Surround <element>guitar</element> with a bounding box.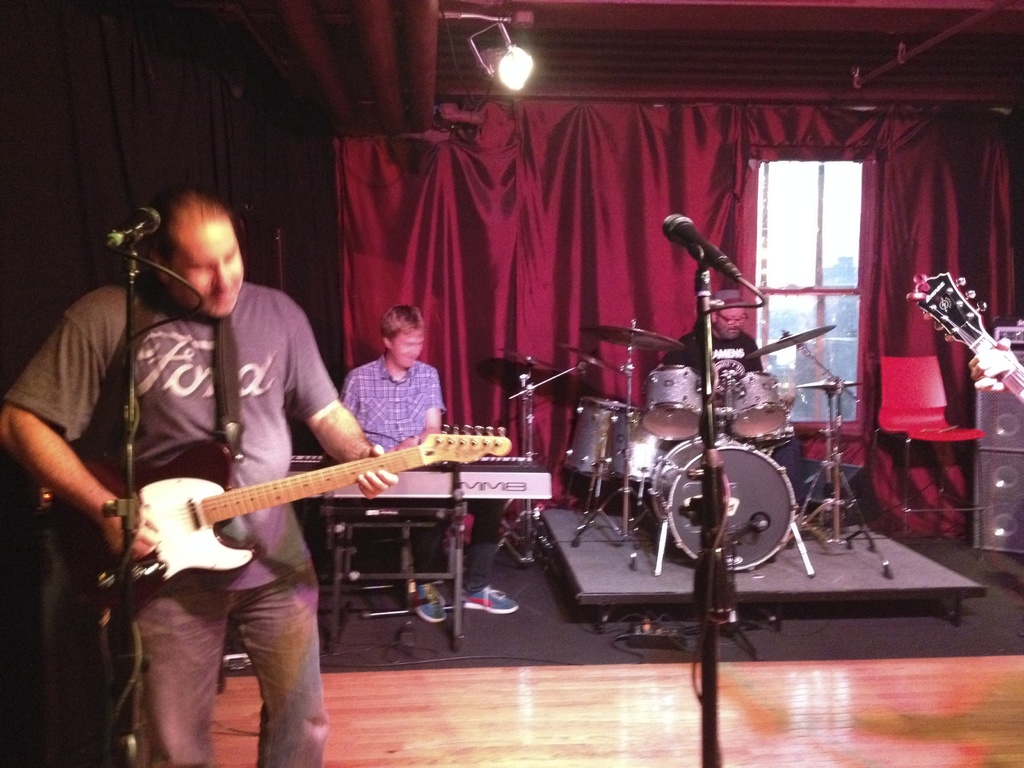
pyautogui.locateOnScreen(910, 269, 1023, 406).
